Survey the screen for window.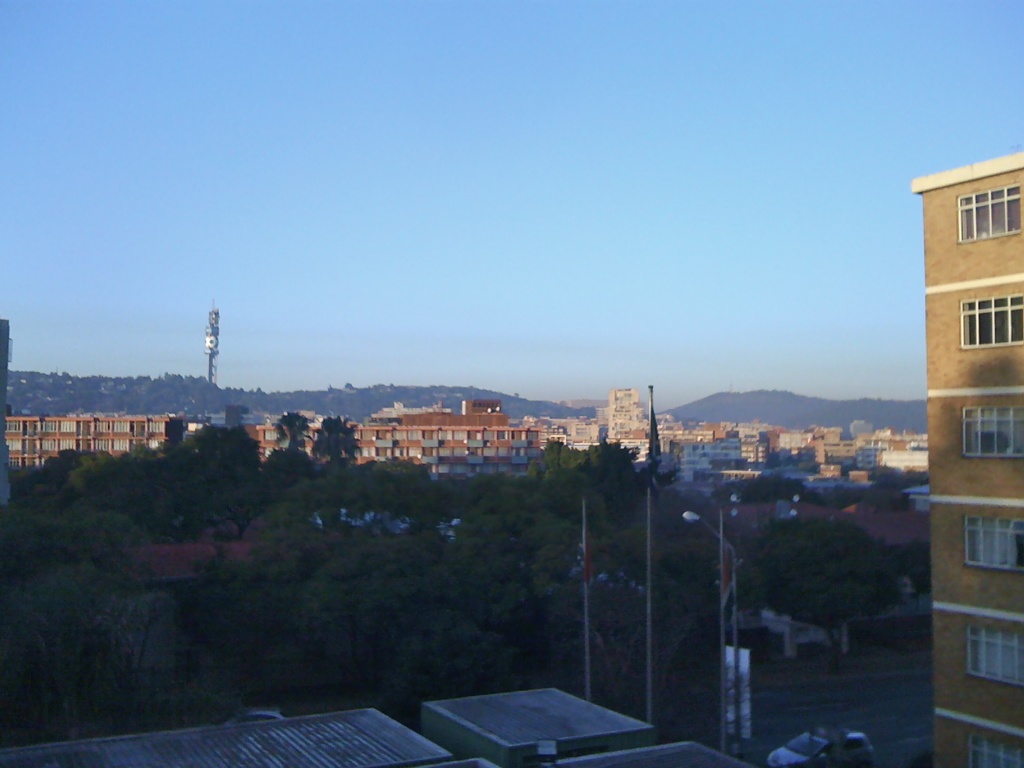
Survey found: bbox=(967, 519, 1023, 573).
